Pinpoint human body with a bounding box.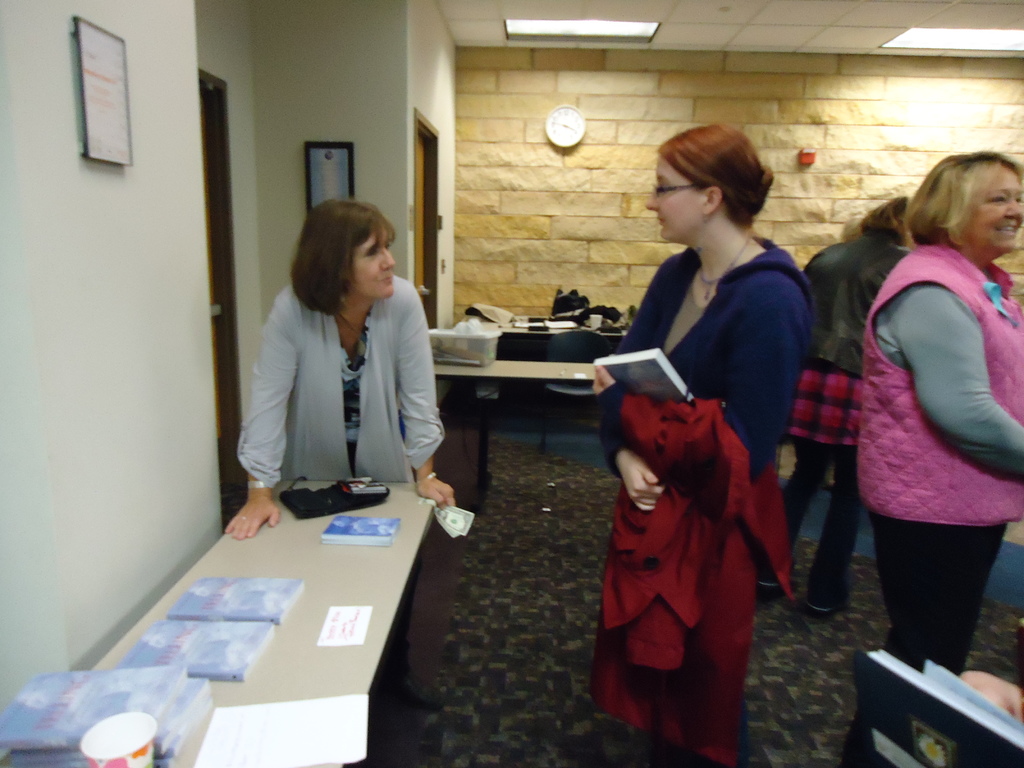
(left=785, top=192, right=916, bottom=616).
